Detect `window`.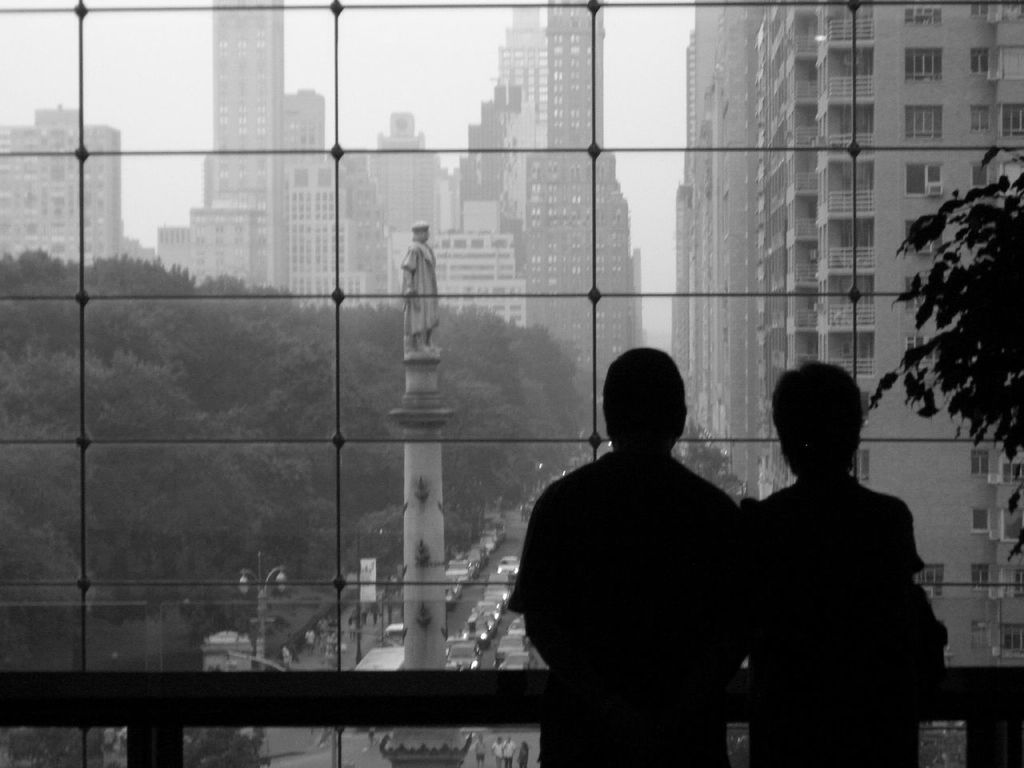
Detected at [x1=905, y1=159, x2=946, y2=195].
